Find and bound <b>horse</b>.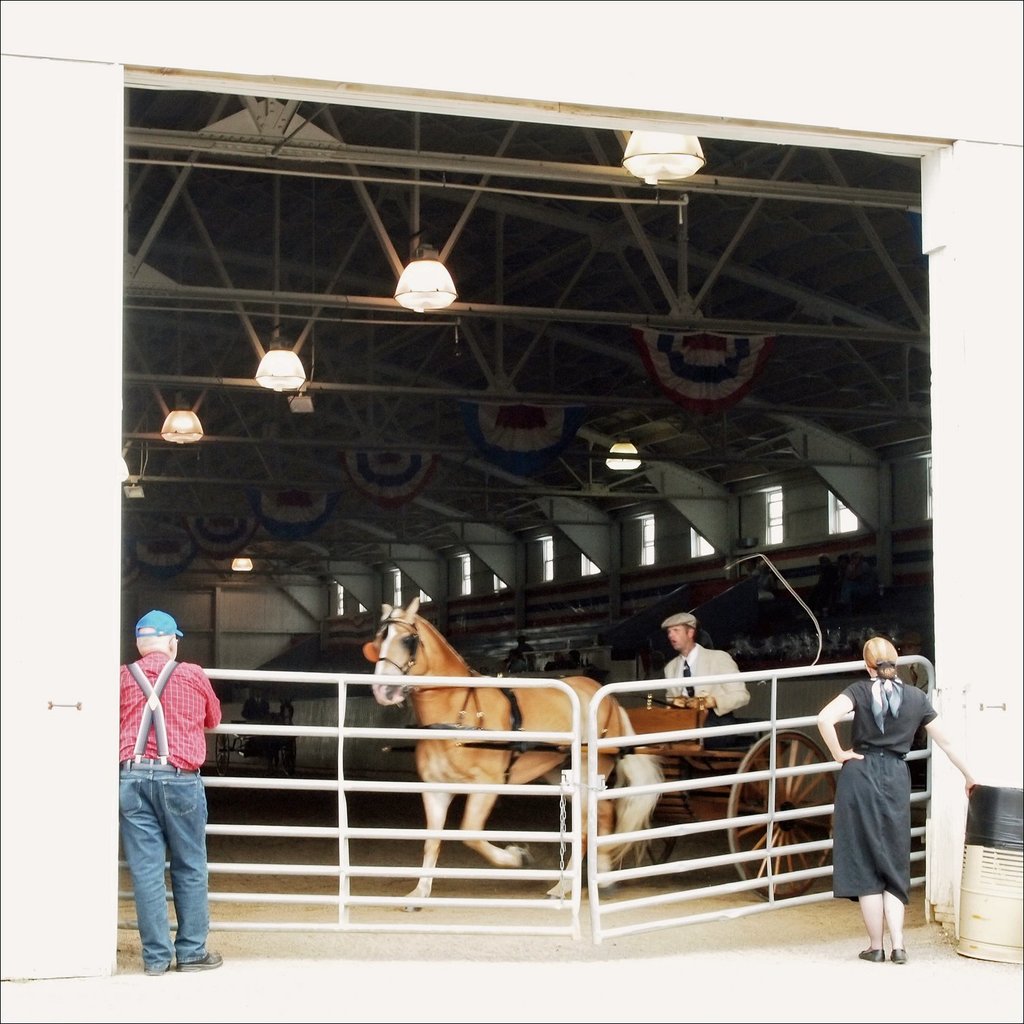
Bound: [367,596,671,917].
